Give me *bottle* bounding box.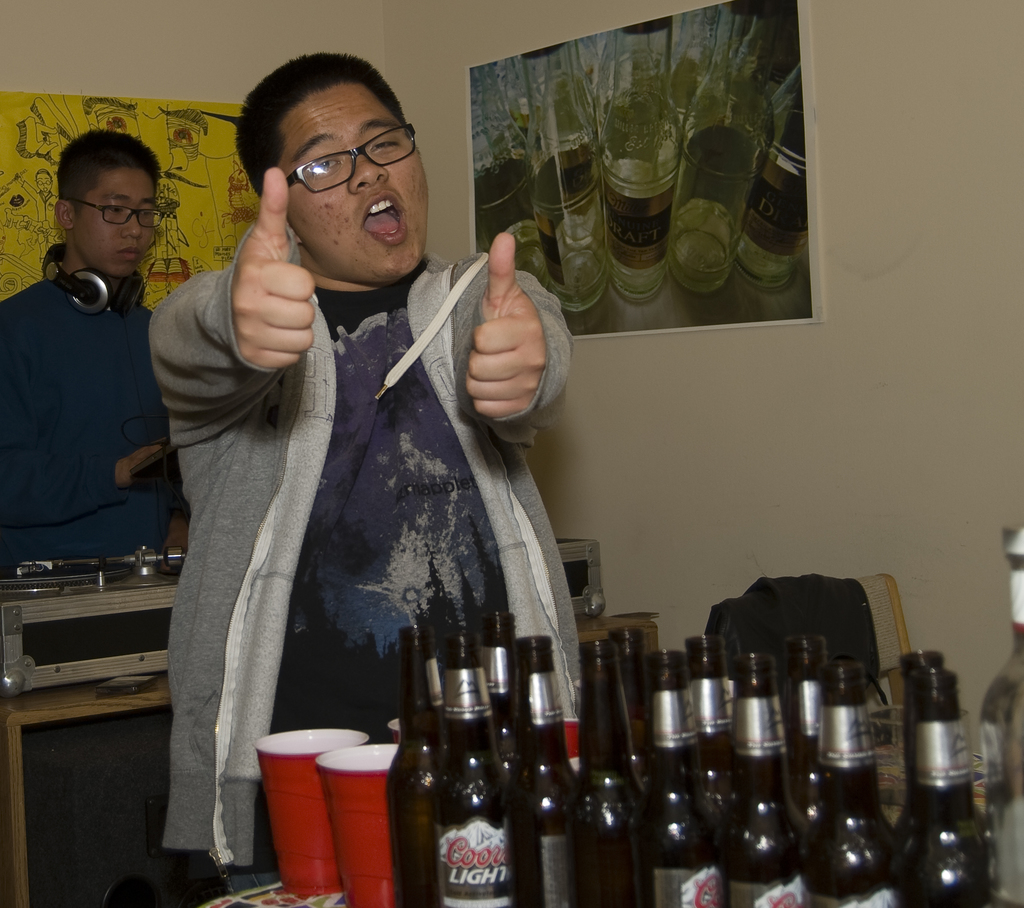
<box>891,667,993,907</box>.
